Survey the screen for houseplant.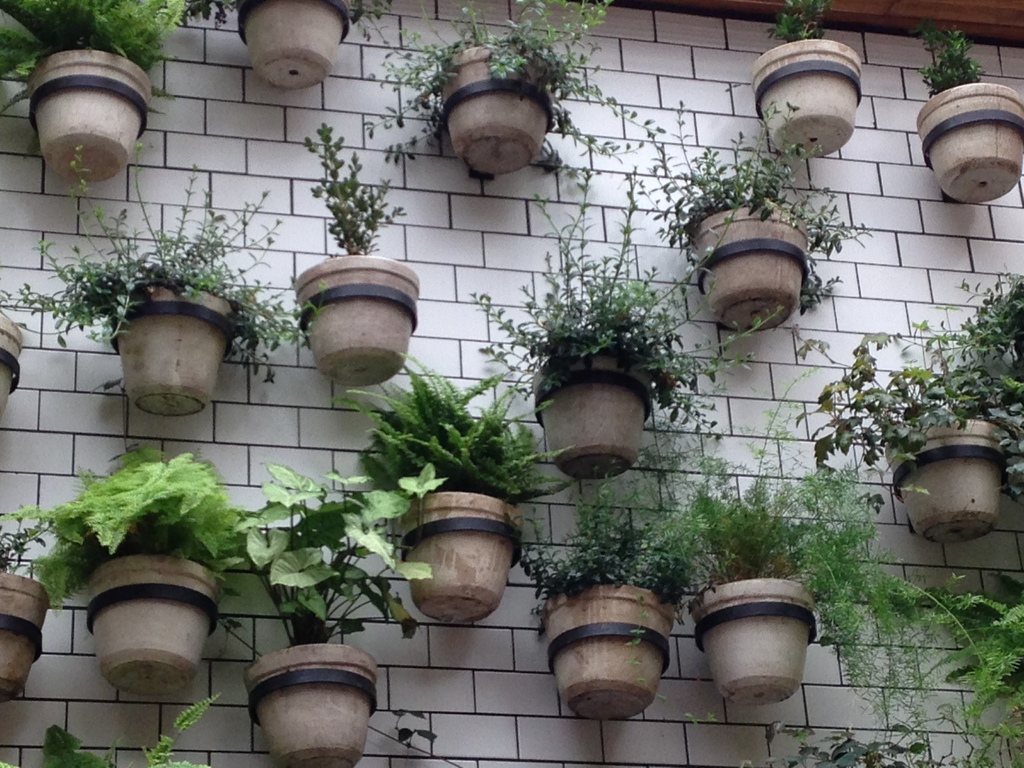
Survey found: bbox(668, 362, 897, 717).
